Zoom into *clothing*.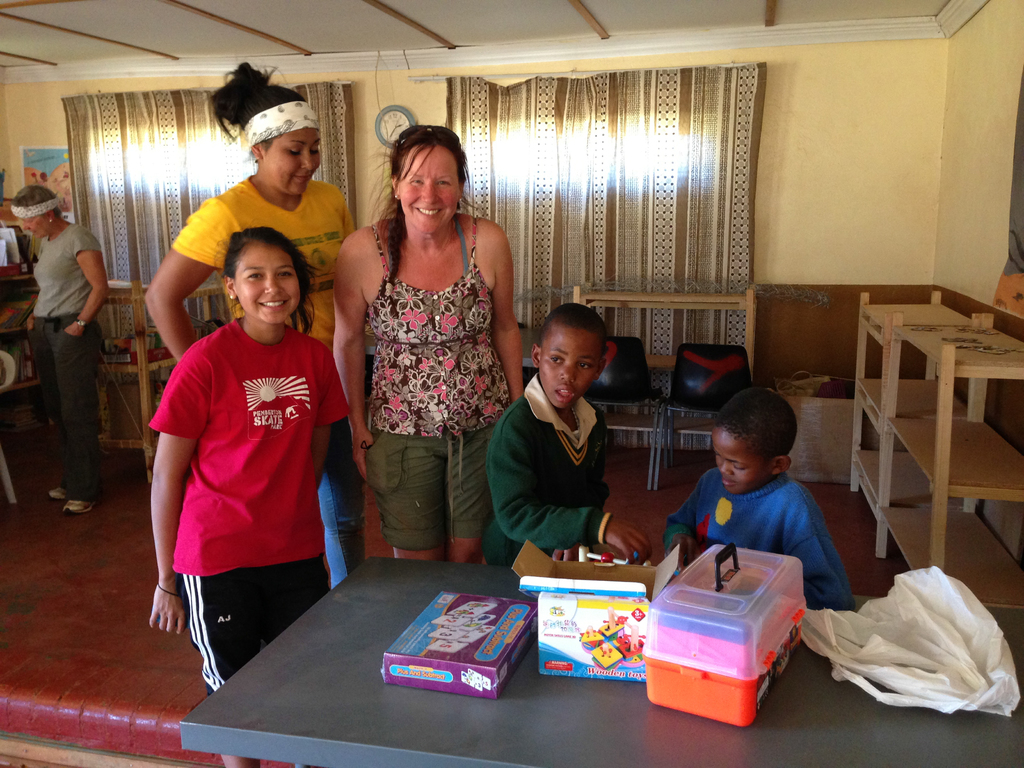
Zoom target: x1=172, y1=173, x2=378, y2=591.
